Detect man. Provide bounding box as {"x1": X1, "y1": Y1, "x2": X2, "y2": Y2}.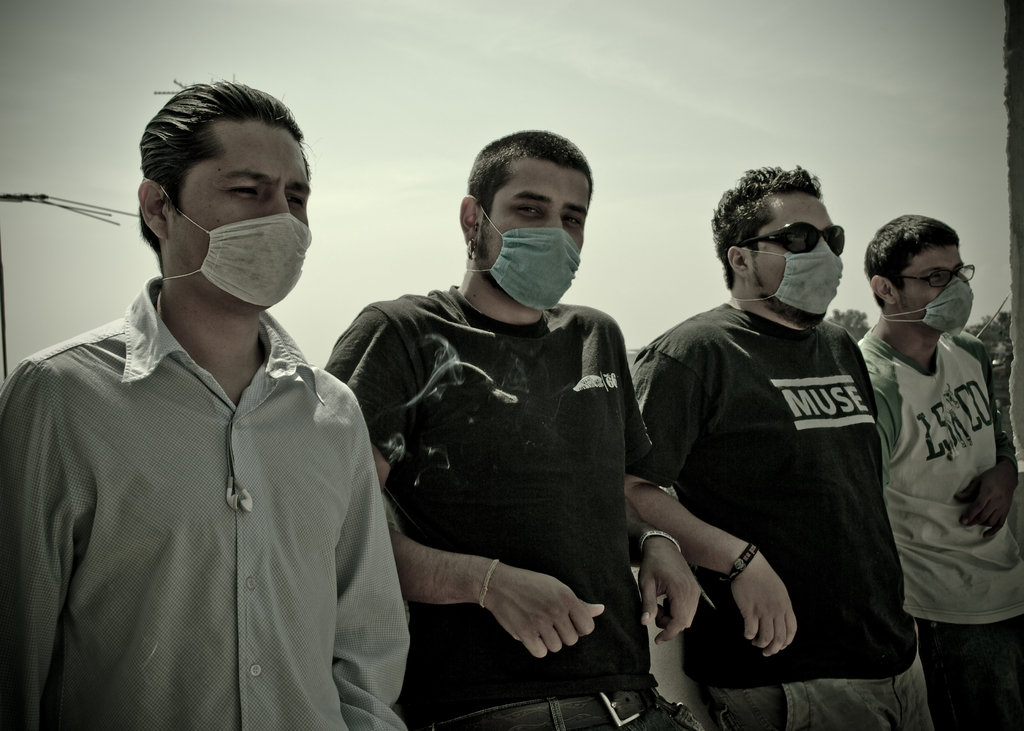
{"x1": 632, "y1": 156, "x2": 931, "y2": 708}.
